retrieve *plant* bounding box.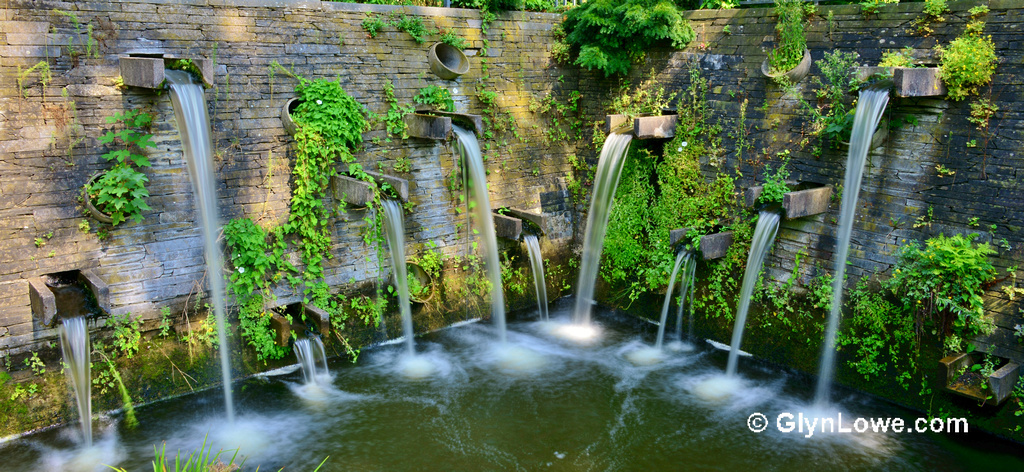
Bounding box: bbox=(82, 21, 93, 57).
